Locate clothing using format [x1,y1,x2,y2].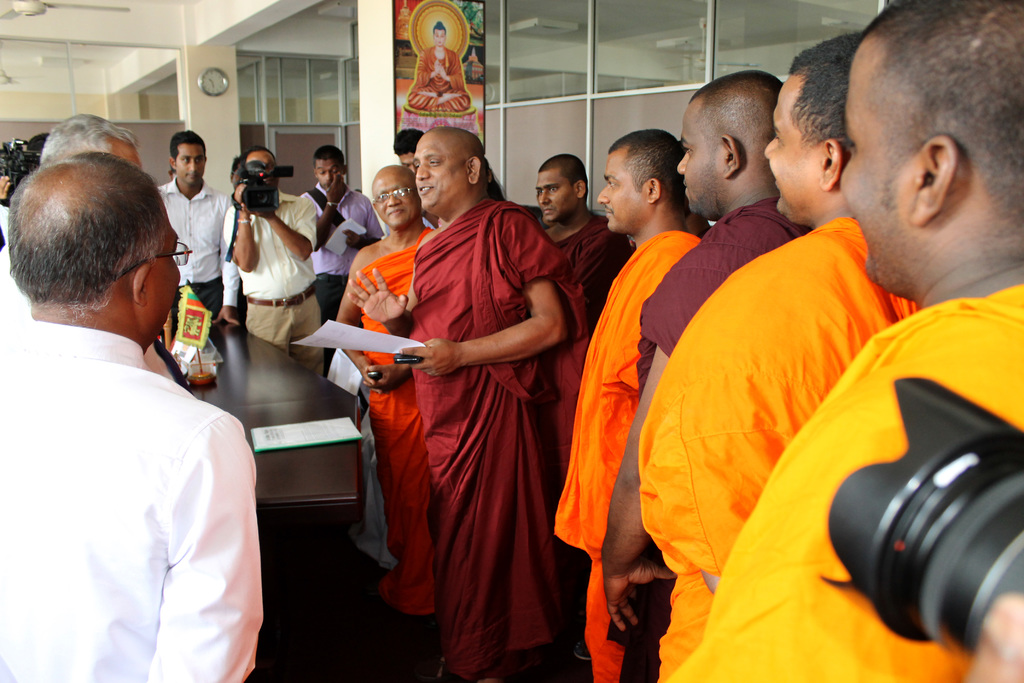
[552,226,705,682].
